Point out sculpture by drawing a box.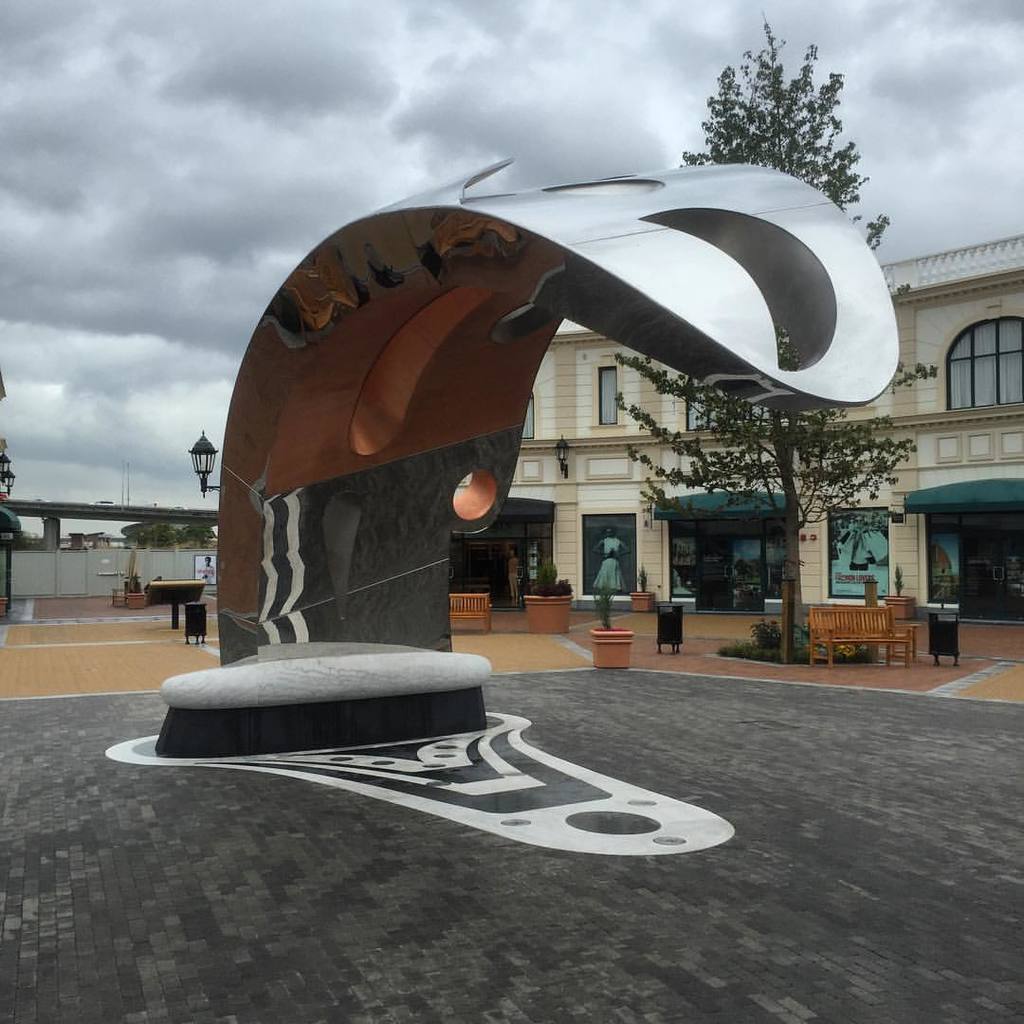
BBox(163, 149, 901, 759).
